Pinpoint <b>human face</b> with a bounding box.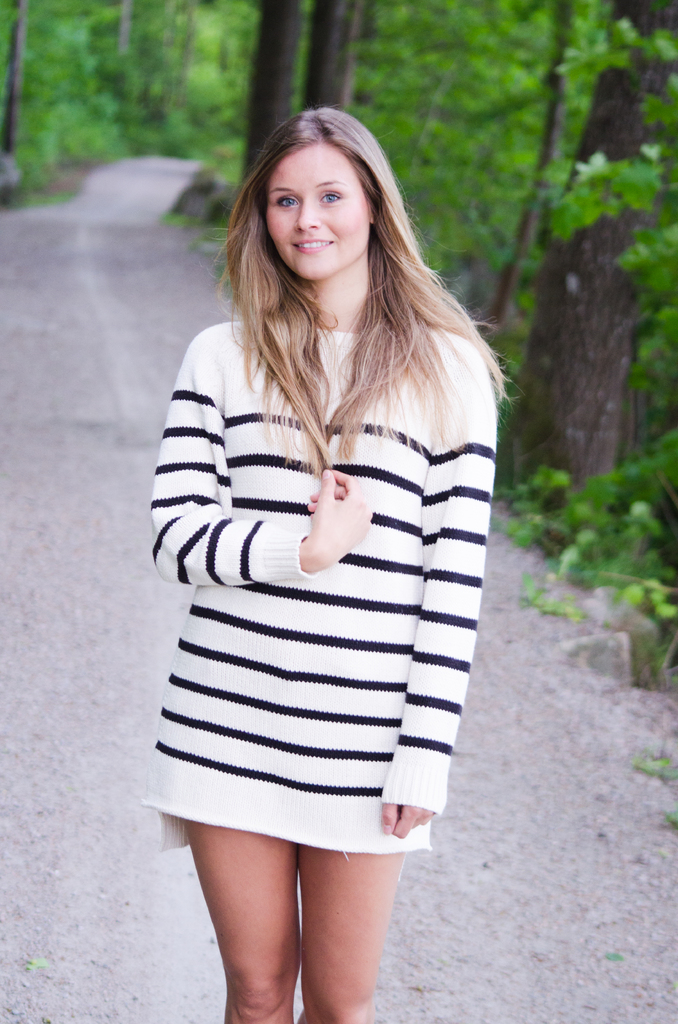
(left=263, top=136, right=370, bottom=283).
